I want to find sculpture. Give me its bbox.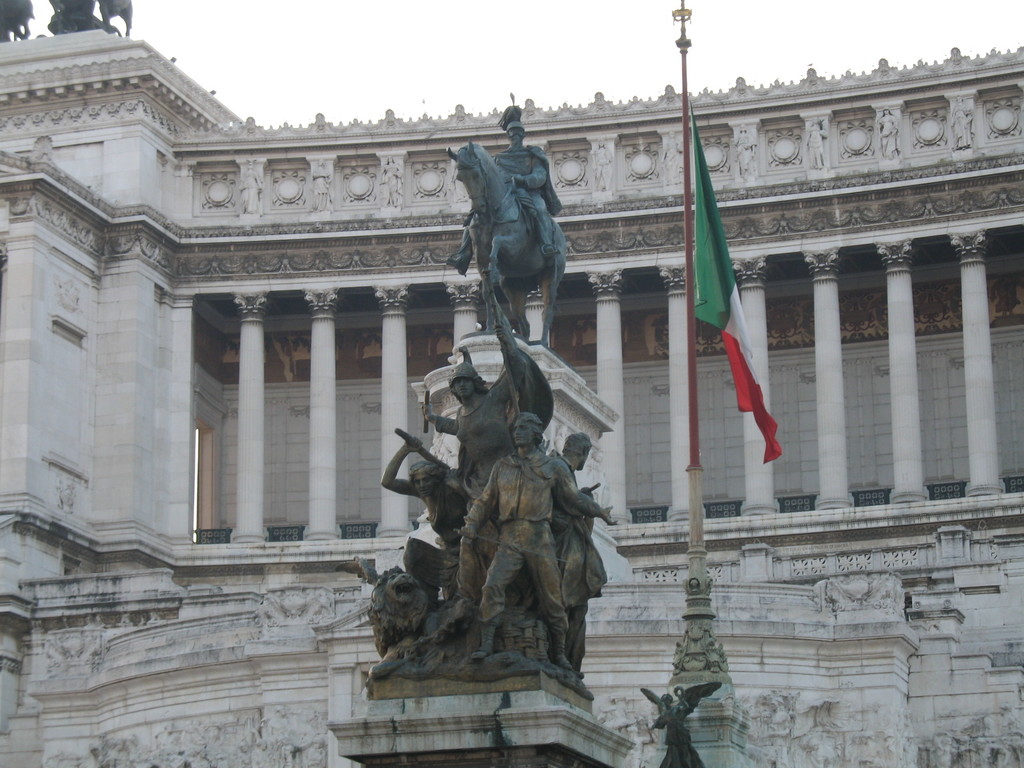
{"x1": 637, "y1": 680, "x2": 723, "y2": 767}.
